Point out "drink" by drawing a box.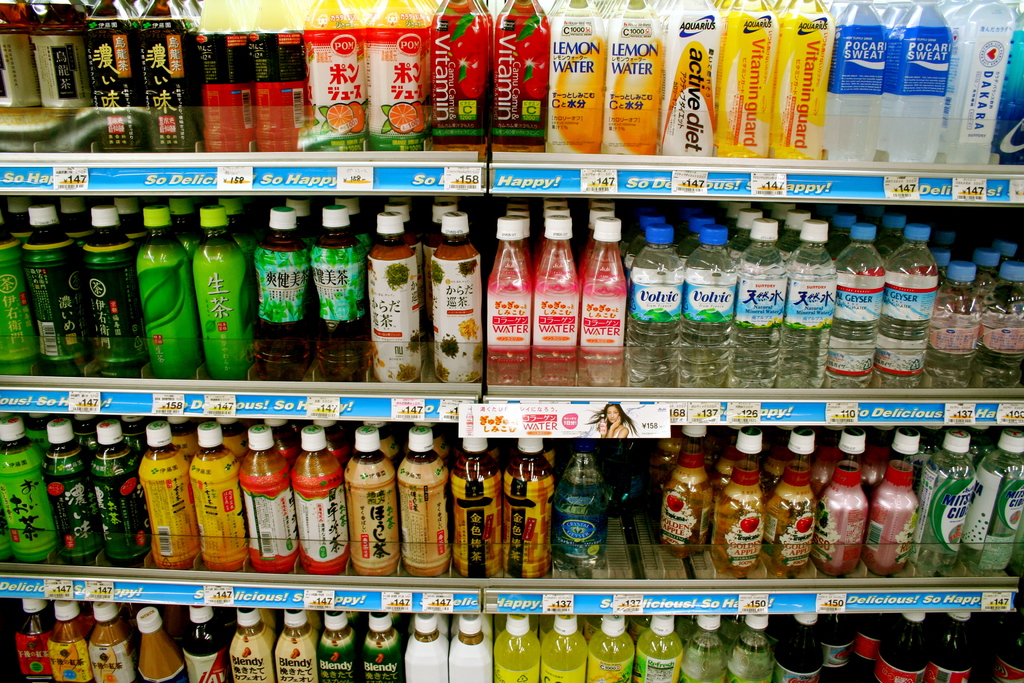
819 429 870 569.
